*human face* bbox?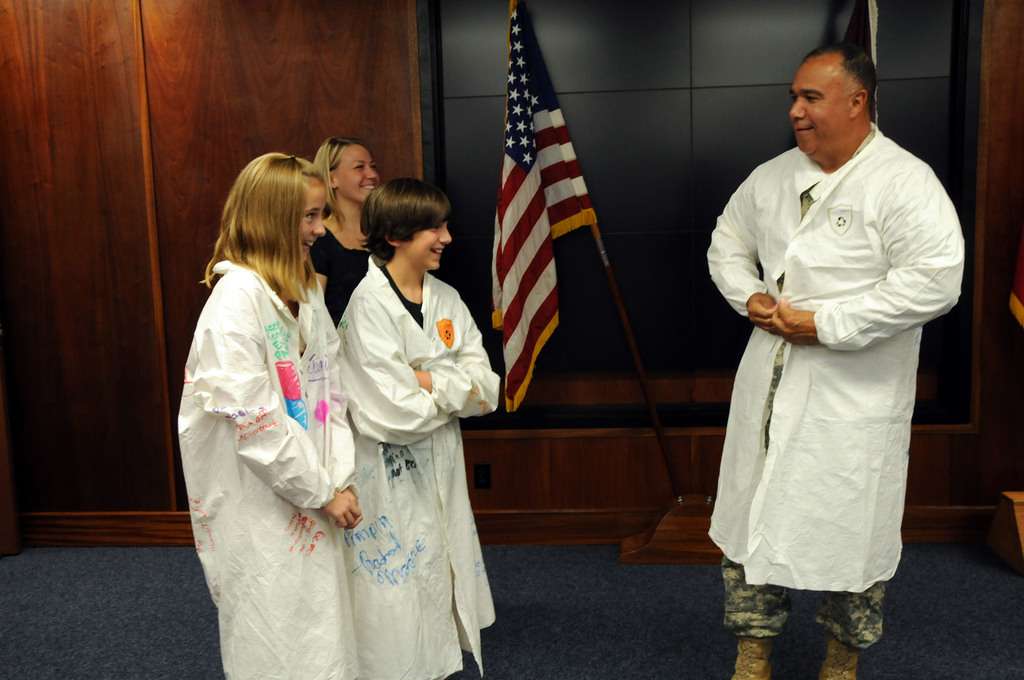
x1=405 y1=220 x2=451 y2=270
